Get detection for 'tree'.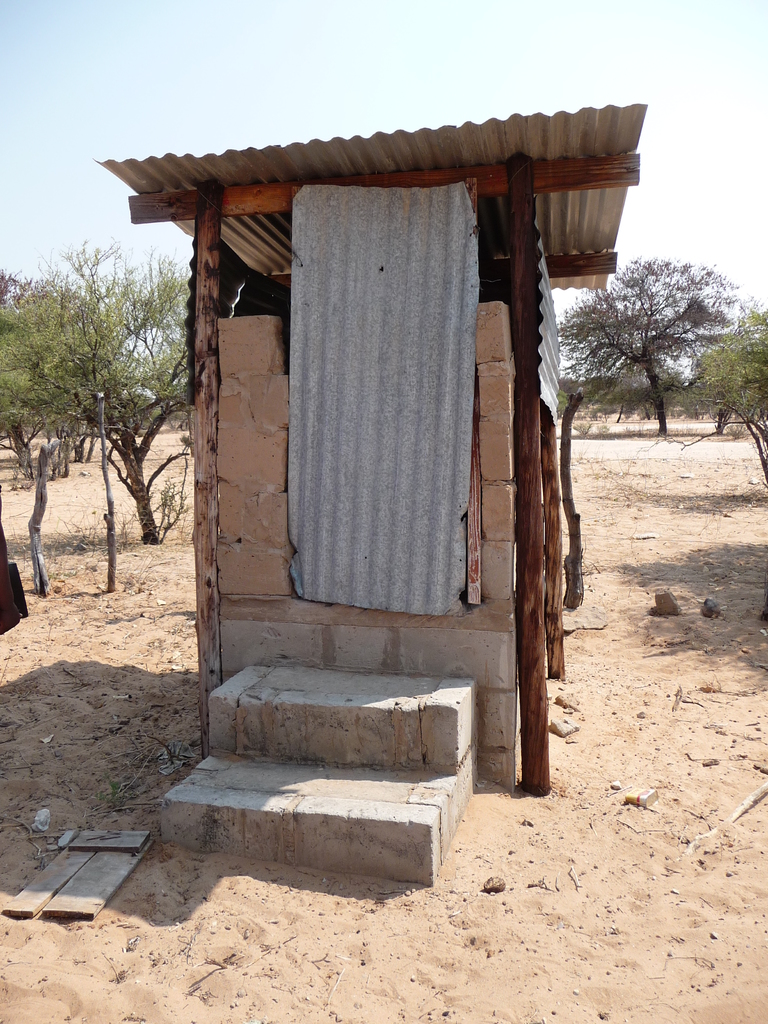
Detection: detection(0, 301, 196, 545).
